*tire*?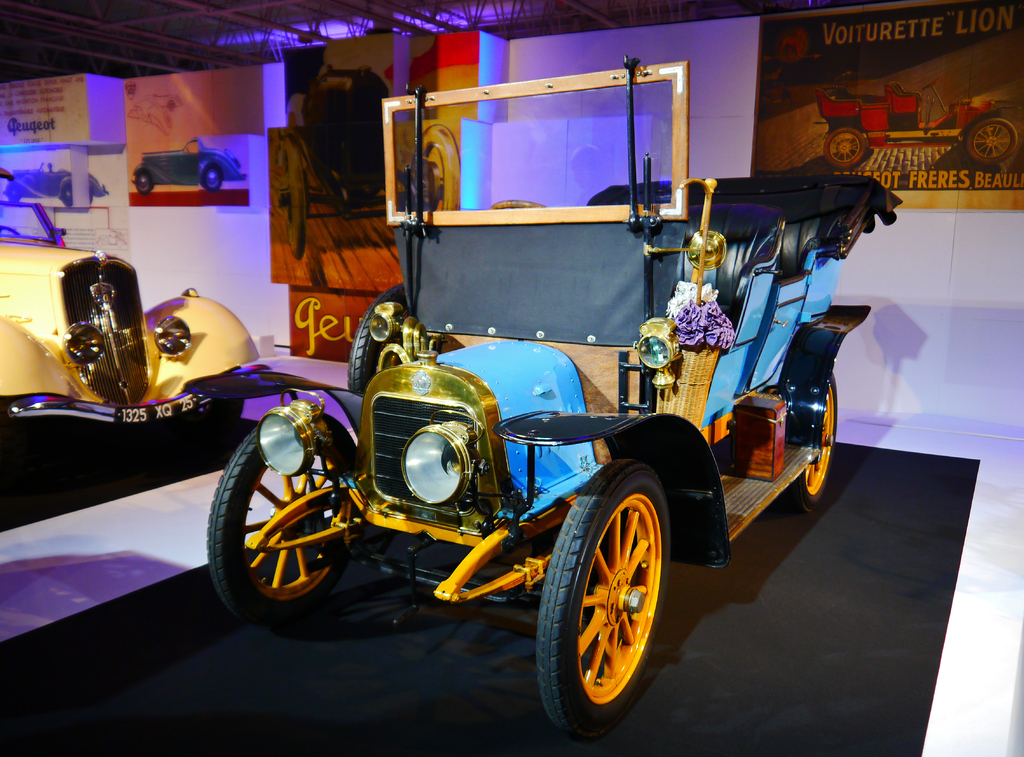
{"left": 824, "top": 127, "right": 866, "bottom": 167}
